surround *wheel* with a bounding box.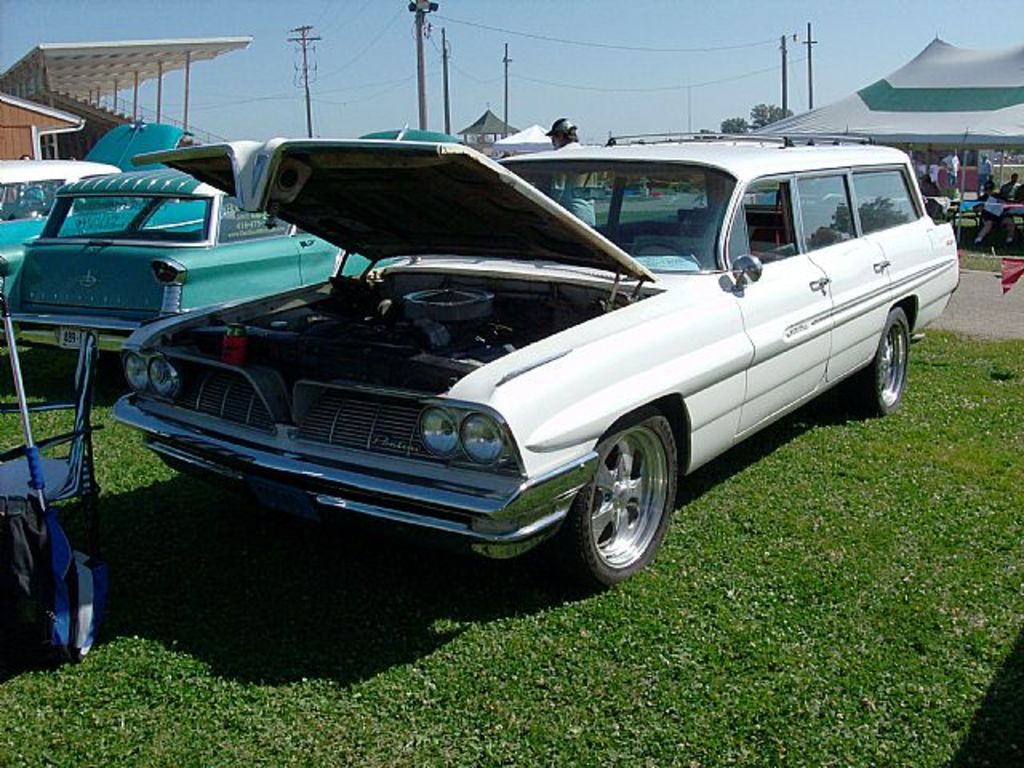
select_region(554, 402, 693, 590).
